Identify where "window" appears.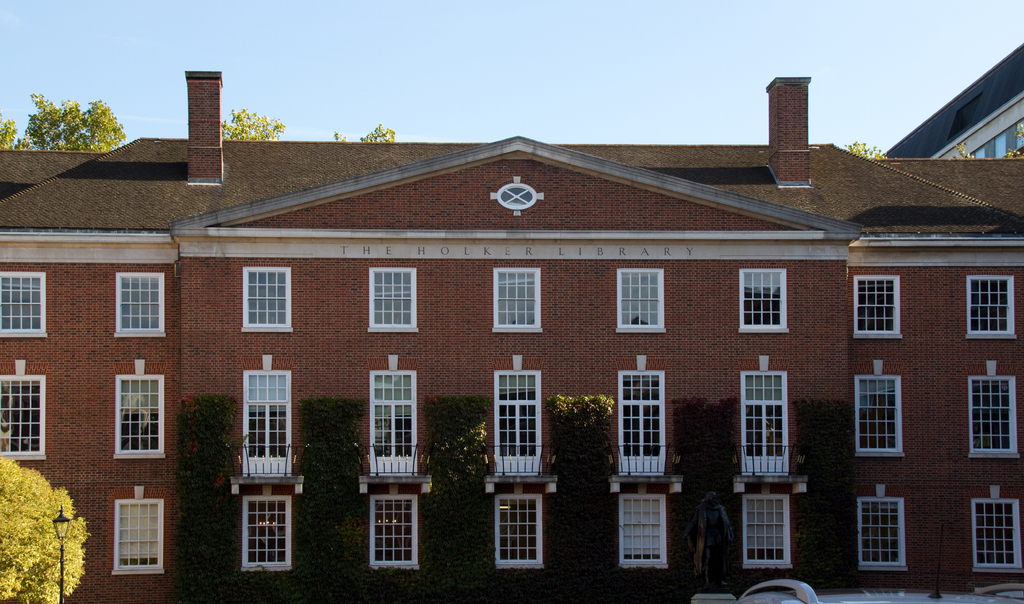
Appears at left=976, top=496, right=1023, bottom=569.
